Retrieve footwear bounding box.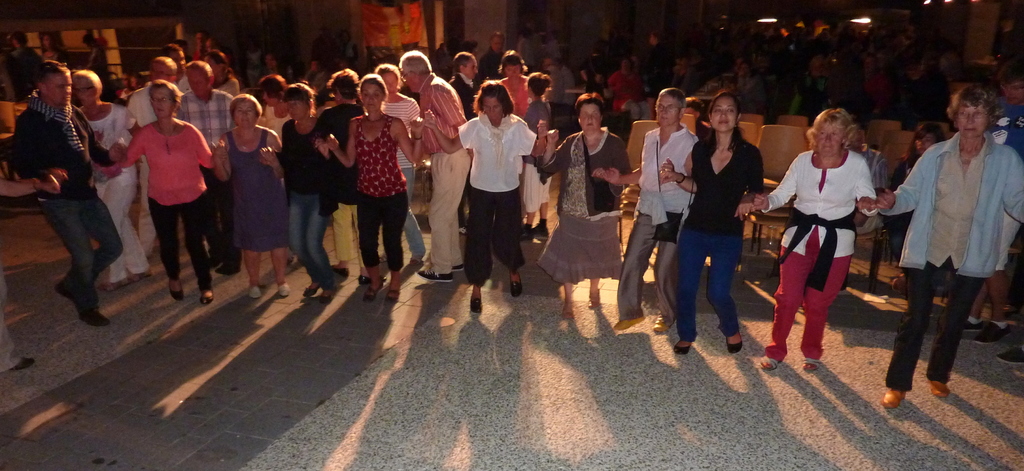
Bounding box: 531:224:549:238.
